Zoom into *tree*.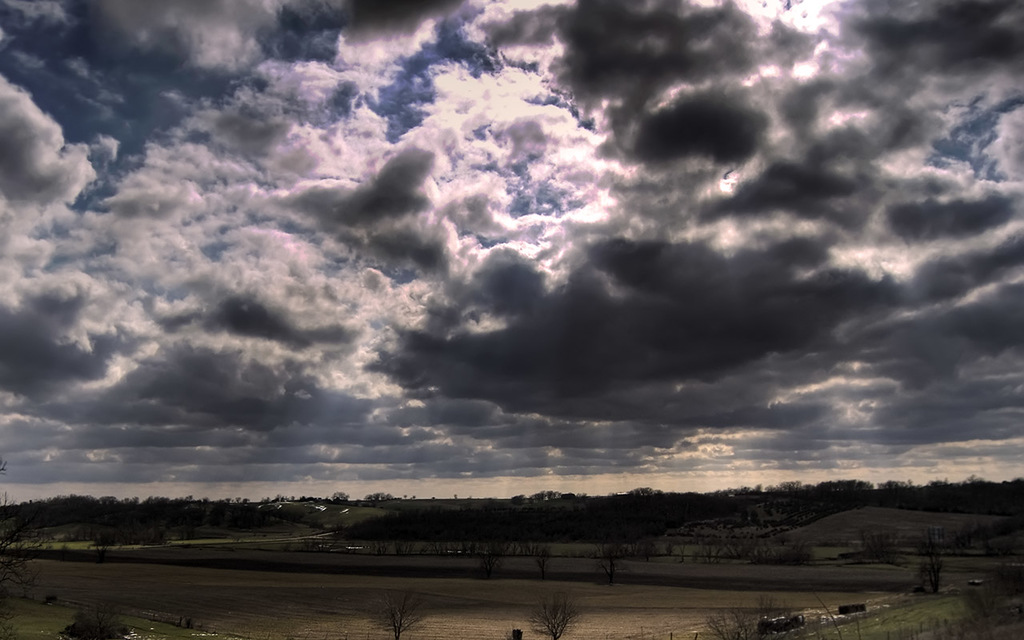
Zoom target: pyautogui.locateOnScreen(595, 546, 626, 578).
